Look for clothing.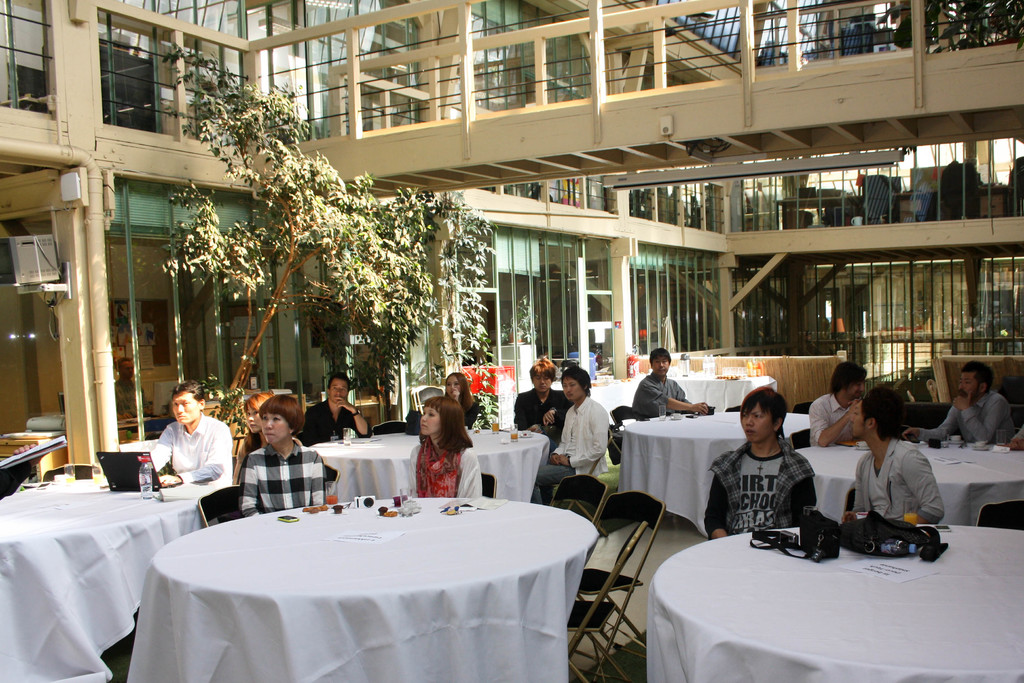
Found: x1=550 y1=396 x2=611 y2=488.
